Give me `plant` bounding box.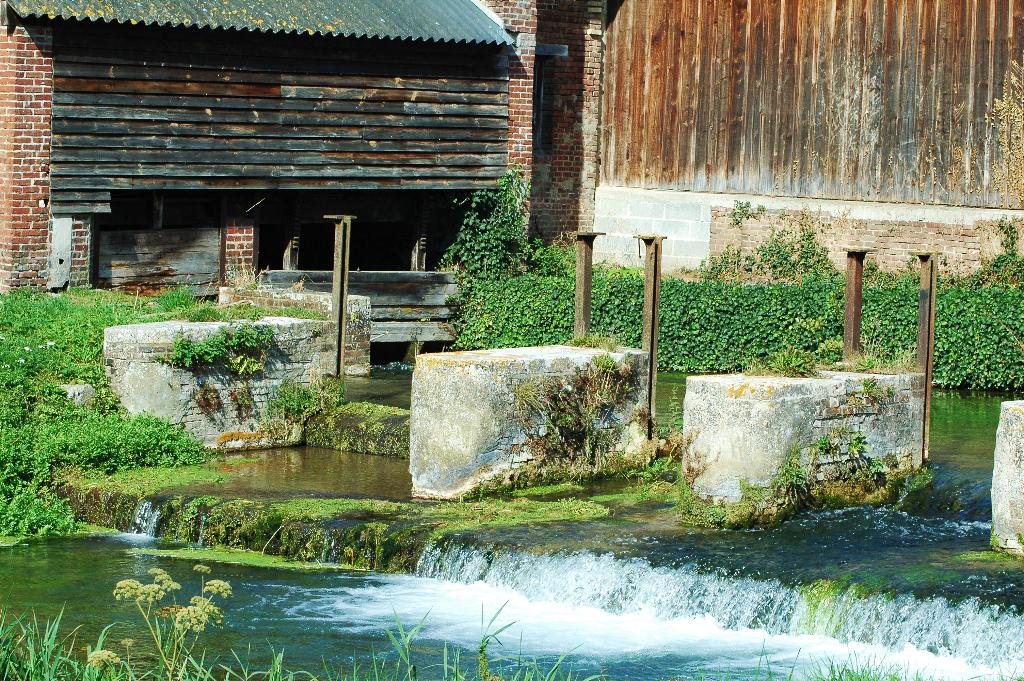
x1=255 y1=643 x2=317 y2=680.
